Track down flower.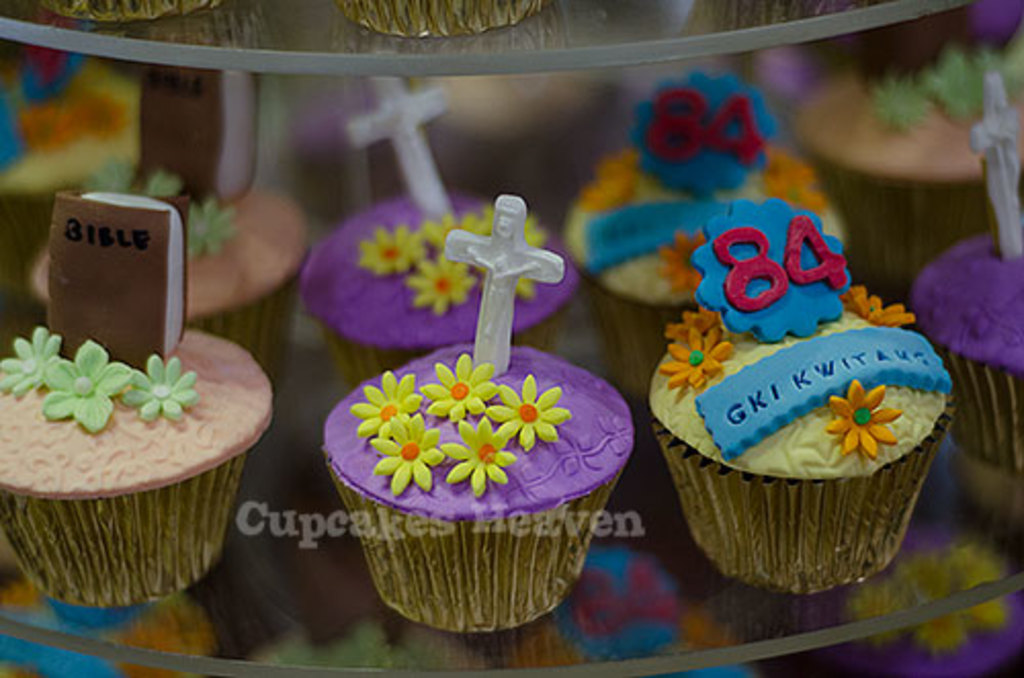
Tracked to bbox=(0, 326, 70, 404).
